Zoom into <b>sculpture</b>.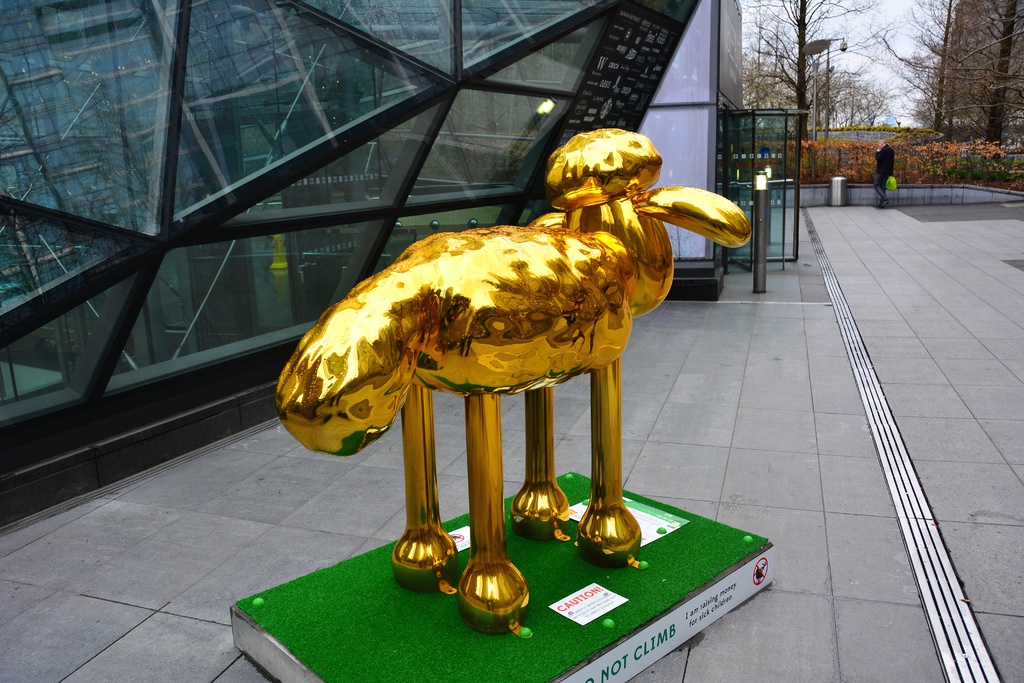
Zoom target: select_region(270, 126, 767, 631).
